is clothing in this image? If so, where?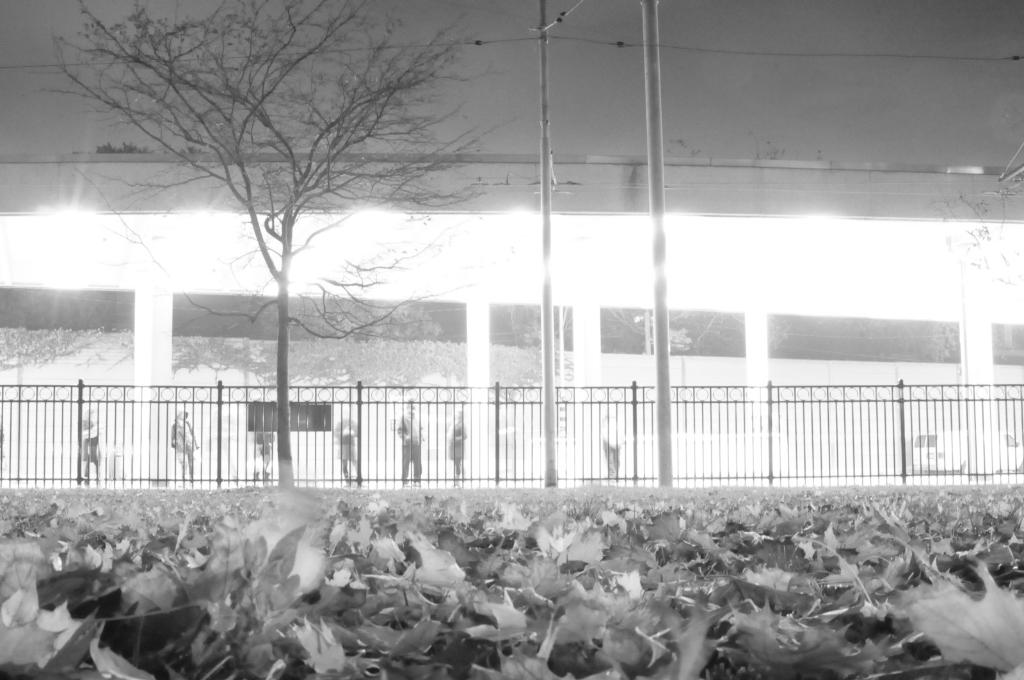
Yes, at 335,419,362,471.
